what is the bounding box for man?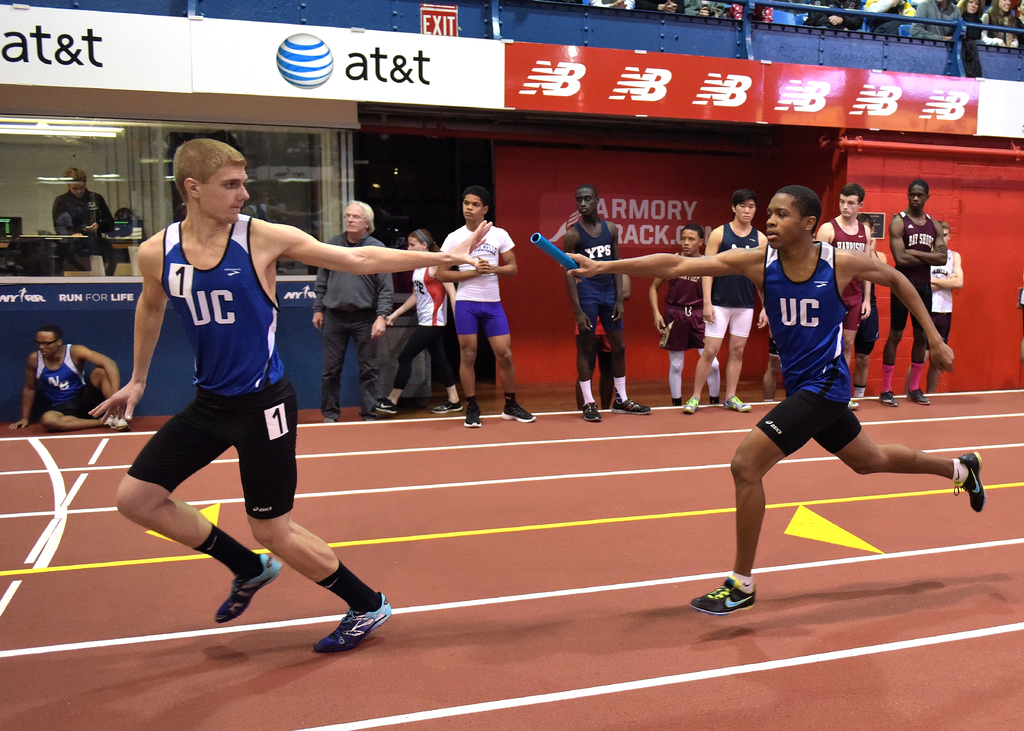
815,183,878,390.
